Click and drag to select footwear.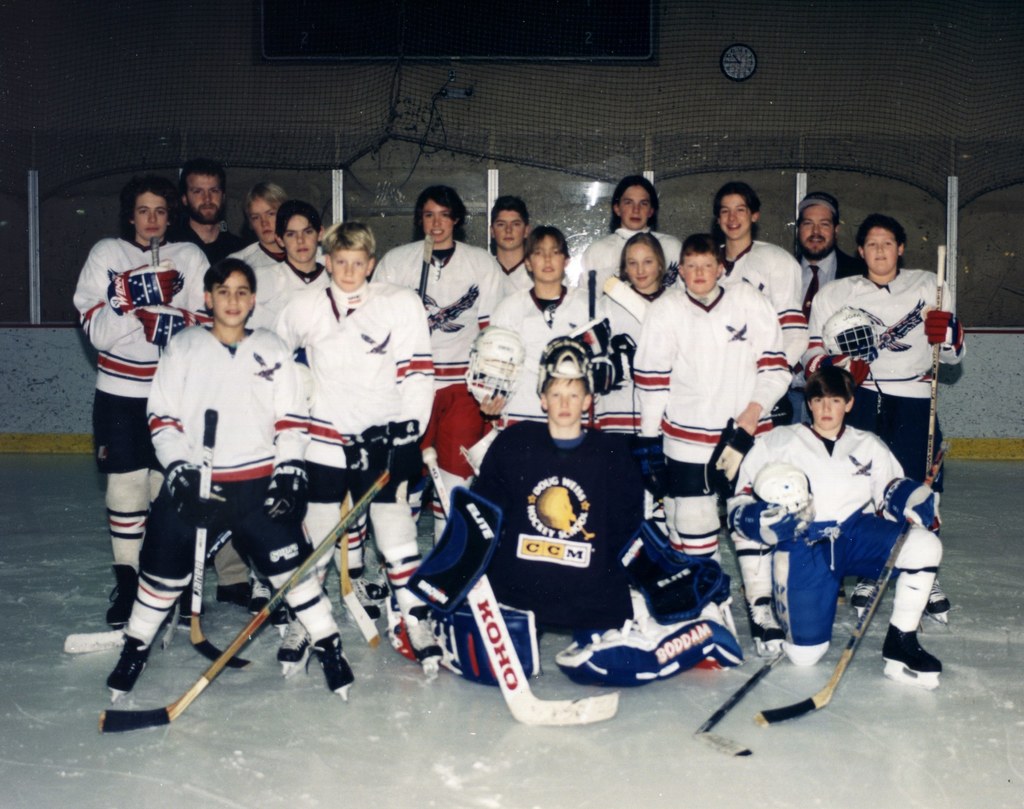
Selection: rect(742, 596, 790, 642).
